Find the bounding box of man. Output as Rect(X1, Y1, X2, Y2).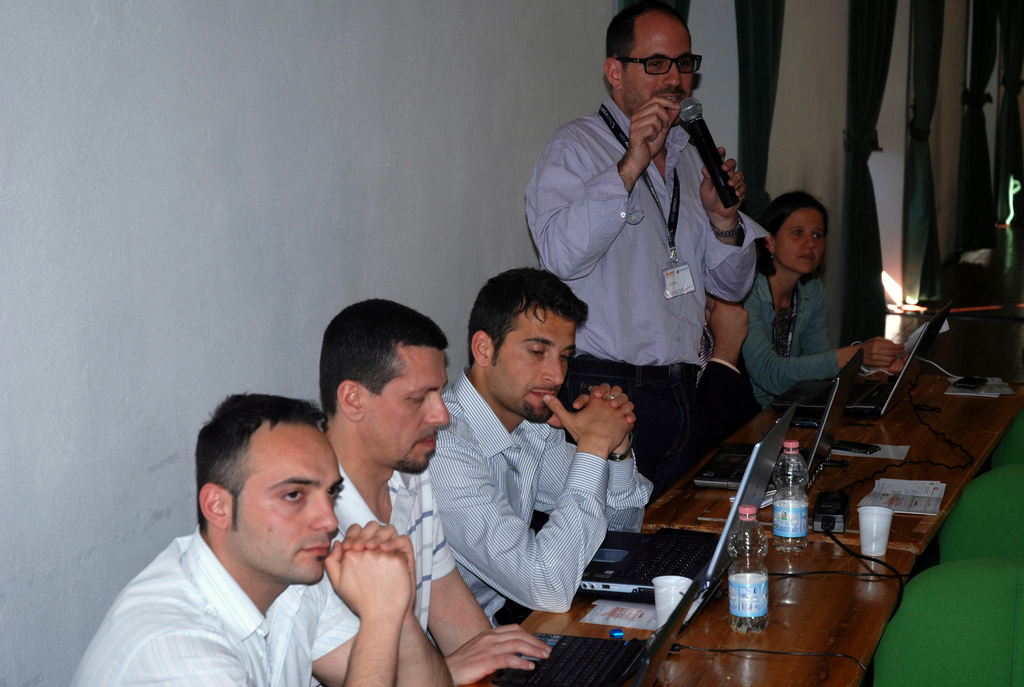
Rect(524, 0, 774, 503).
